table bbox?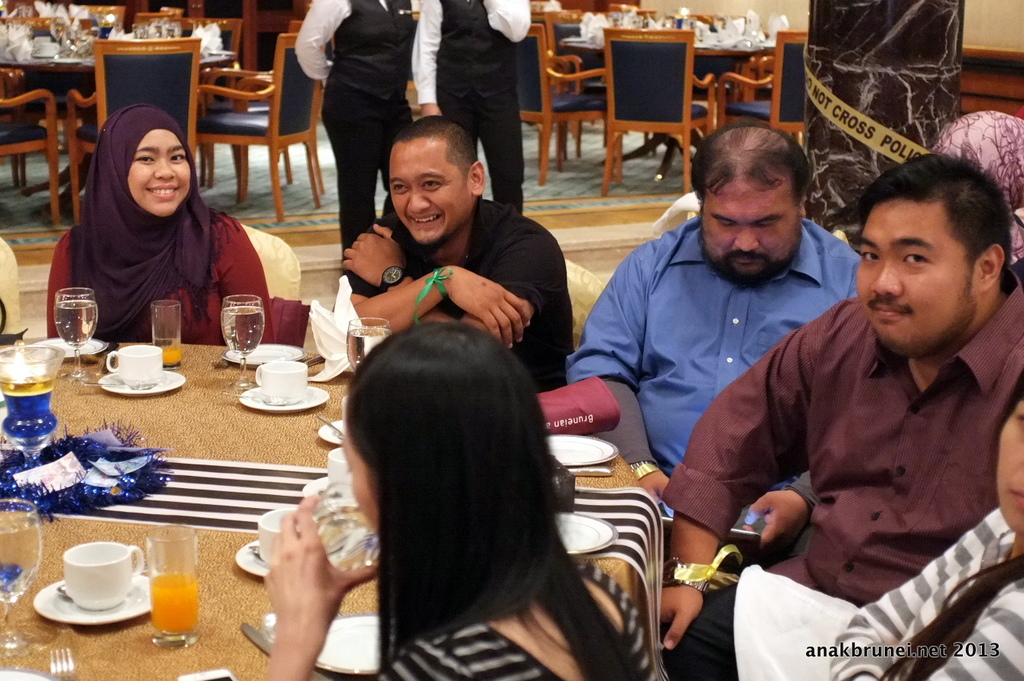
[left=558, top=23, right=758, bottom=180]
